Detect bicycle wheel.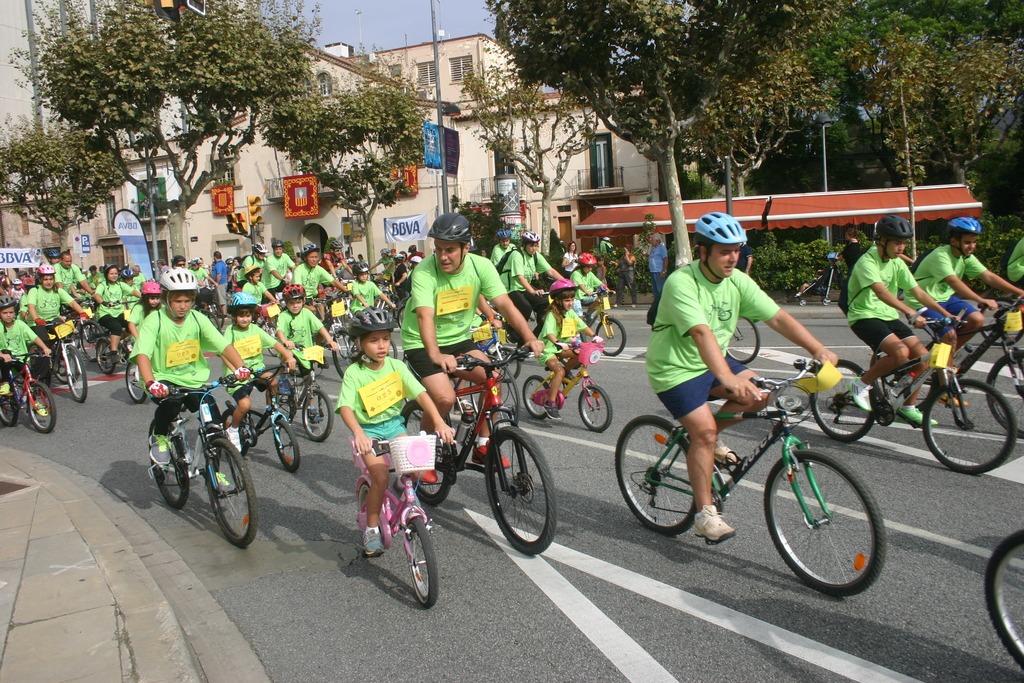
Detected at l=779, t=438, r=891, b=601.
